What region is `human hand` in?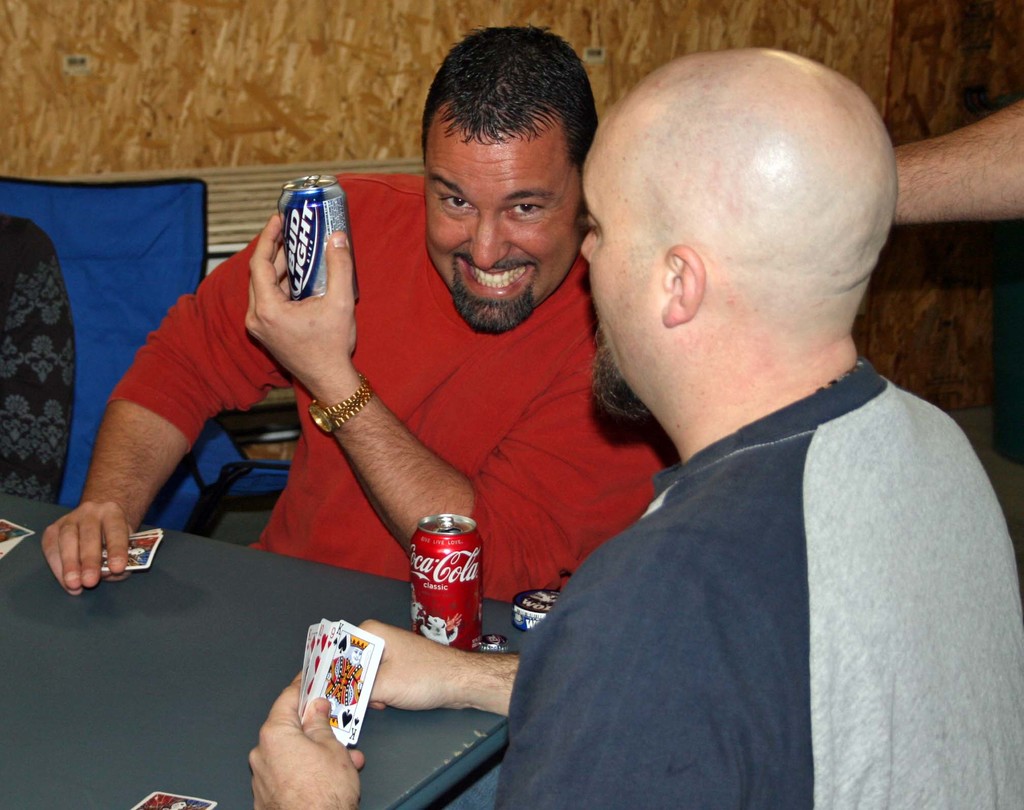
239:210:361:387.
